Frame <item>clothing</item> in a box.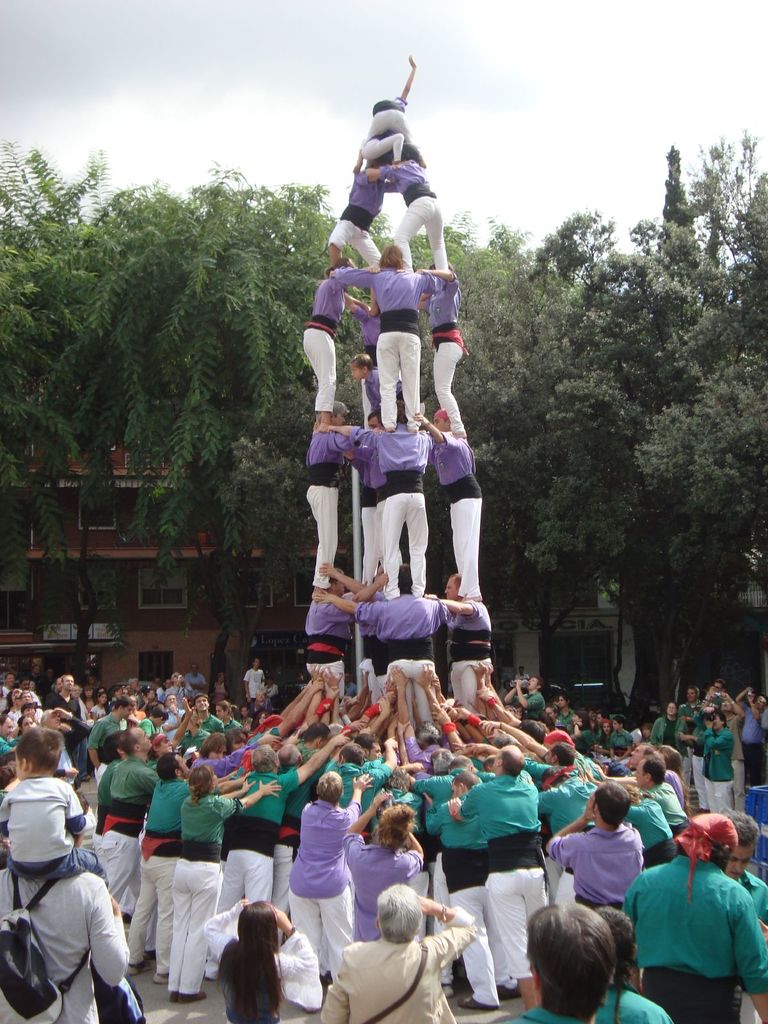
[374,264,438,419].
